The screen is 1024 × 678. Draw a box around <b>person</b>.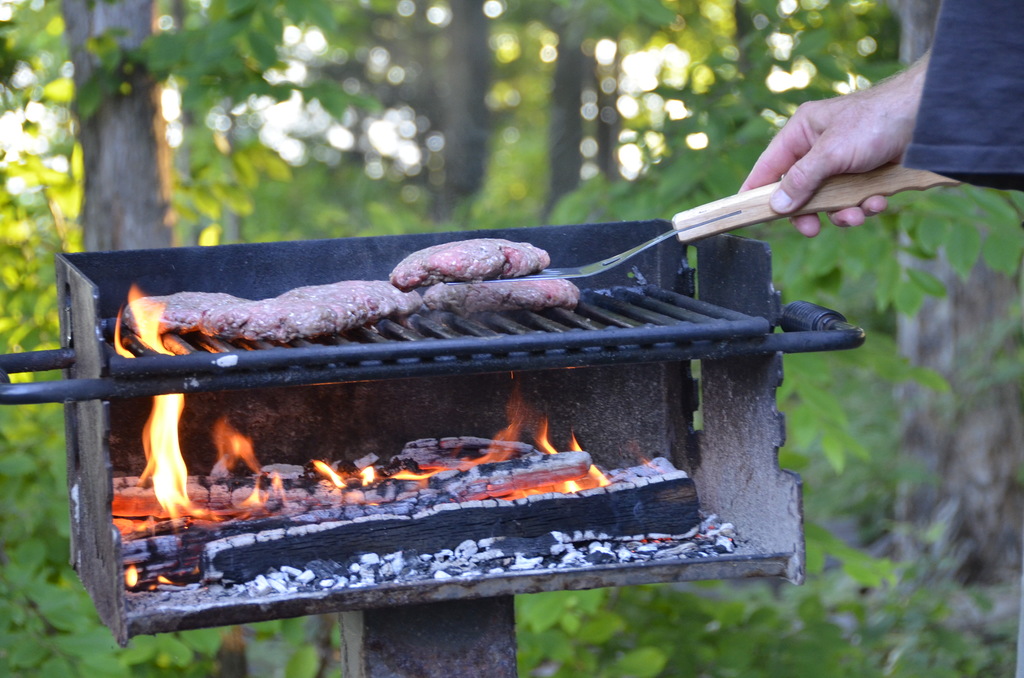
box(733, 0, 1023, 238).
